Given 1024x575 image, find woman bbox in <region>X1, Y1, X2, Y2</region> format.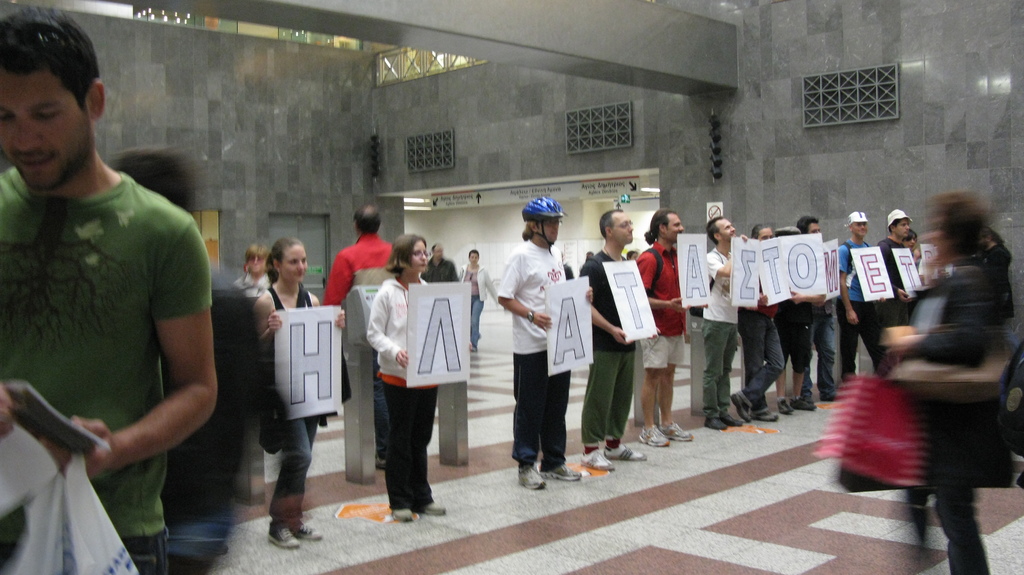
<region>364, 232, 450, 518</region>.
